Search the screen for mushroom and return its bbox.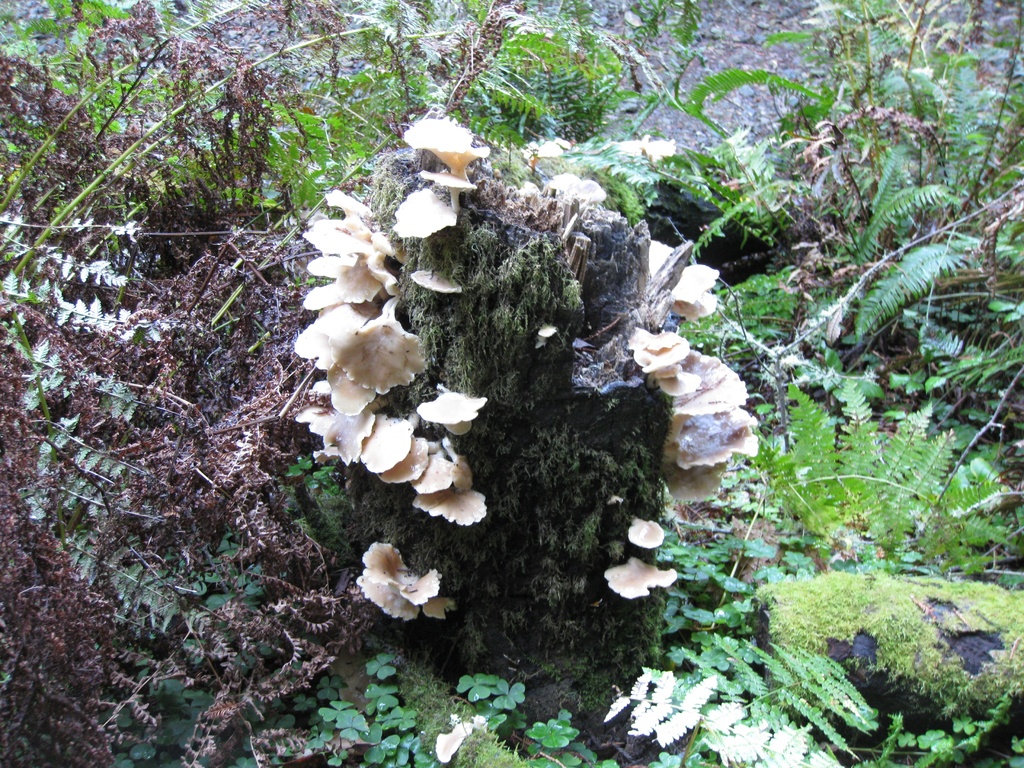
Found: crop(431, 717, 489, 763).
